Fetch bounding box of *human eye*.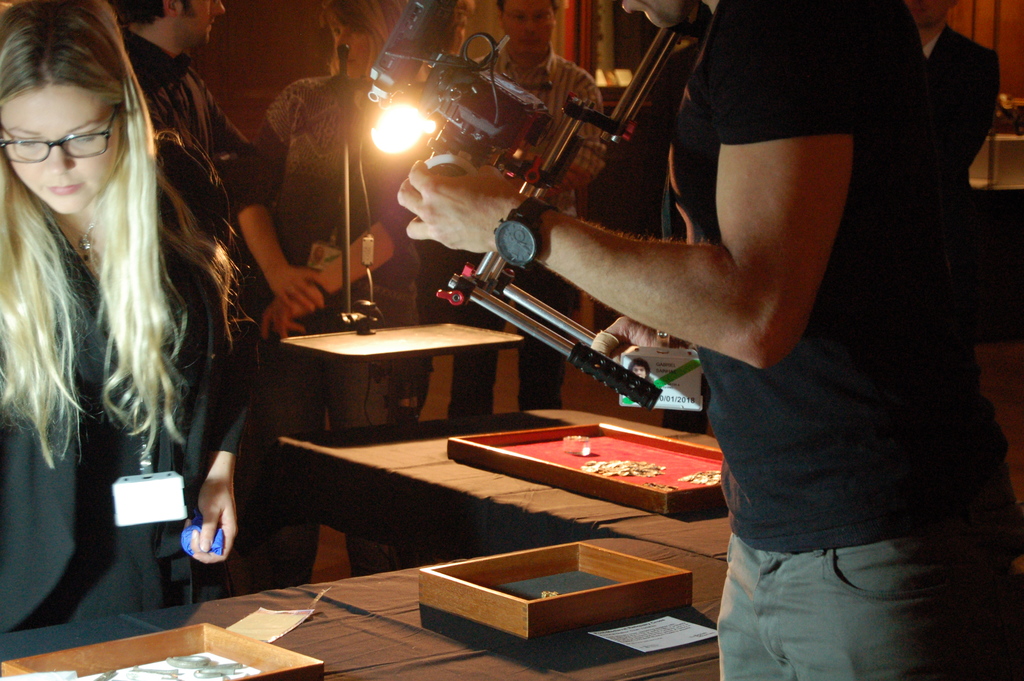
Bbox: [14,136,35,151].
